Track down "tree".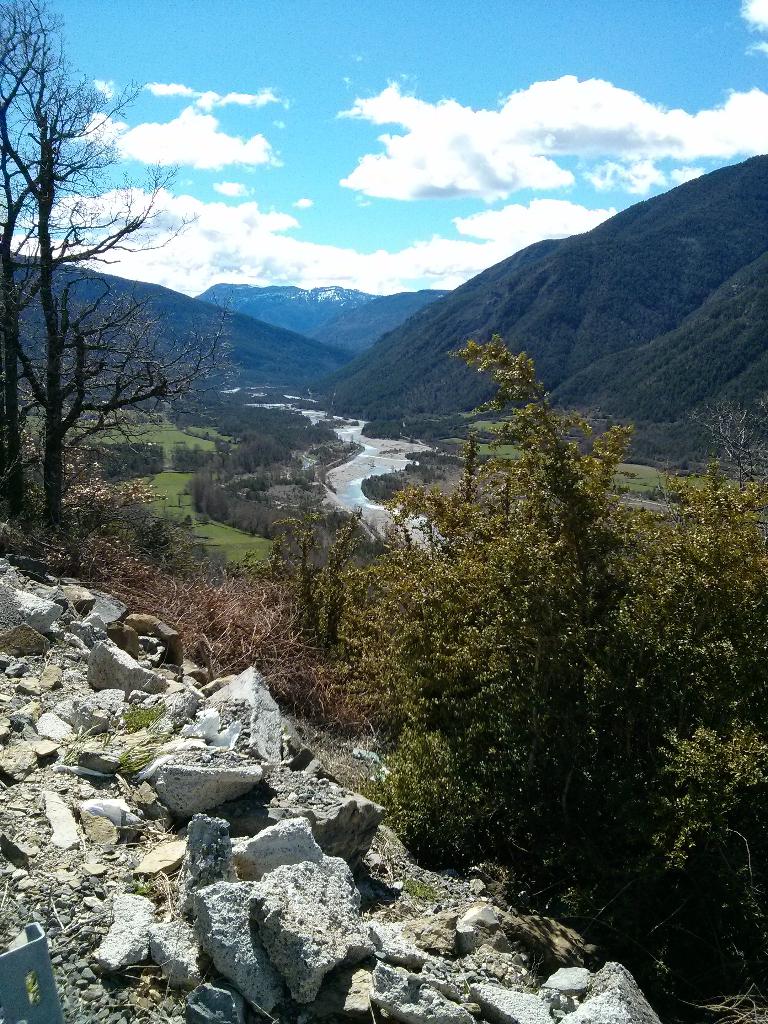
Tracked to [17,49,209,571].
